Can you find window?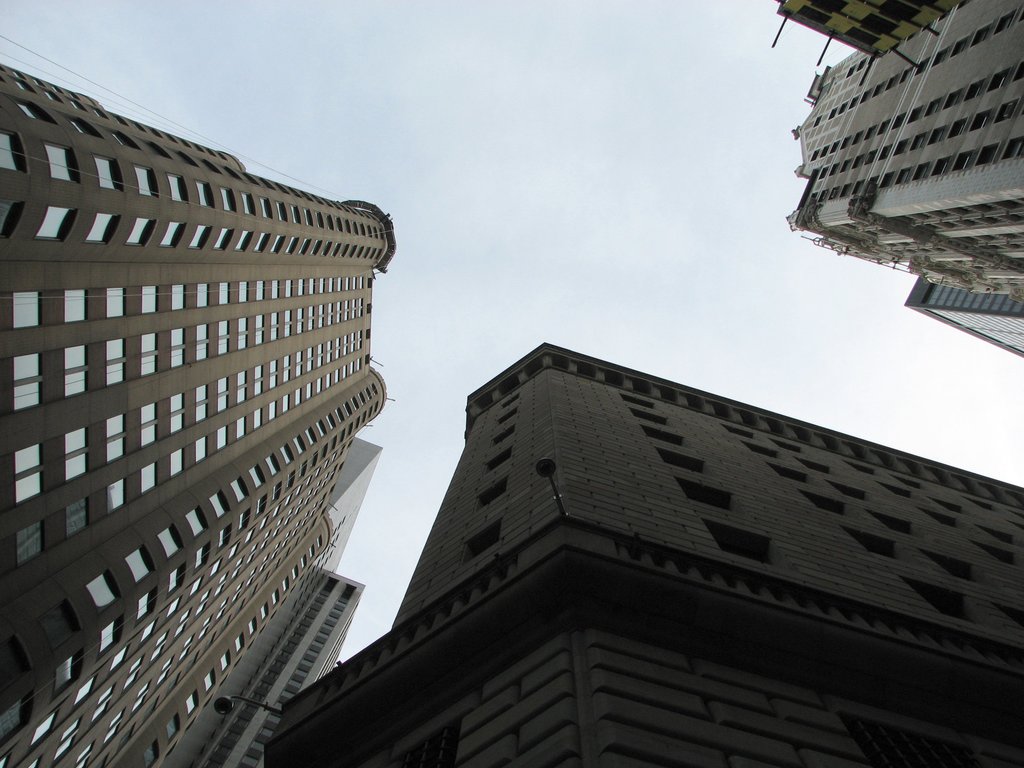
Yes, bounding box: (293, 386, 303, 408).
